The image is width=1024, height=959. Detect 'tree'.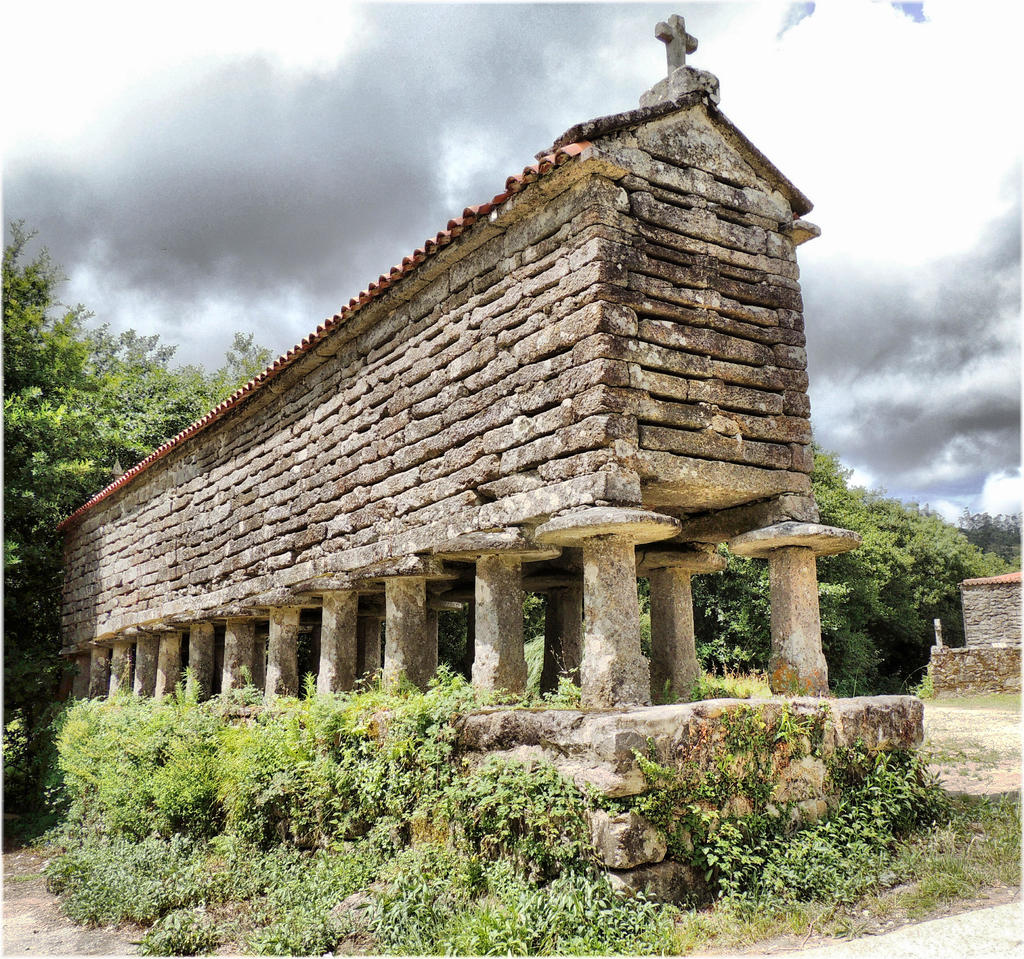
Detection: select_region(0, 194, 96, 609).
